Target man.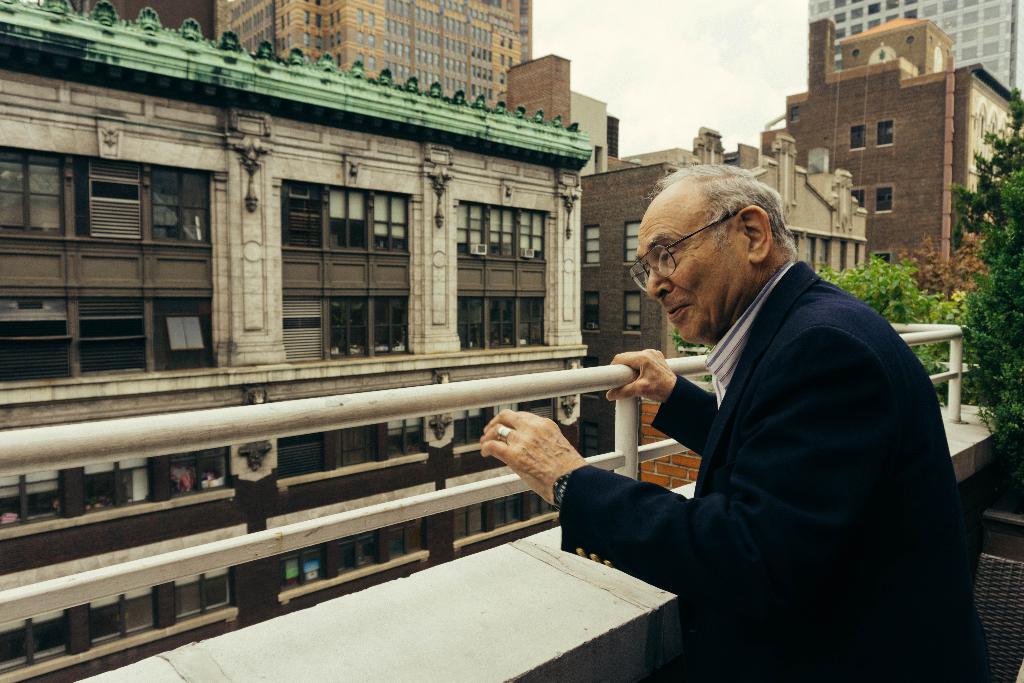
Target region: [474, 154, 995, 682].
